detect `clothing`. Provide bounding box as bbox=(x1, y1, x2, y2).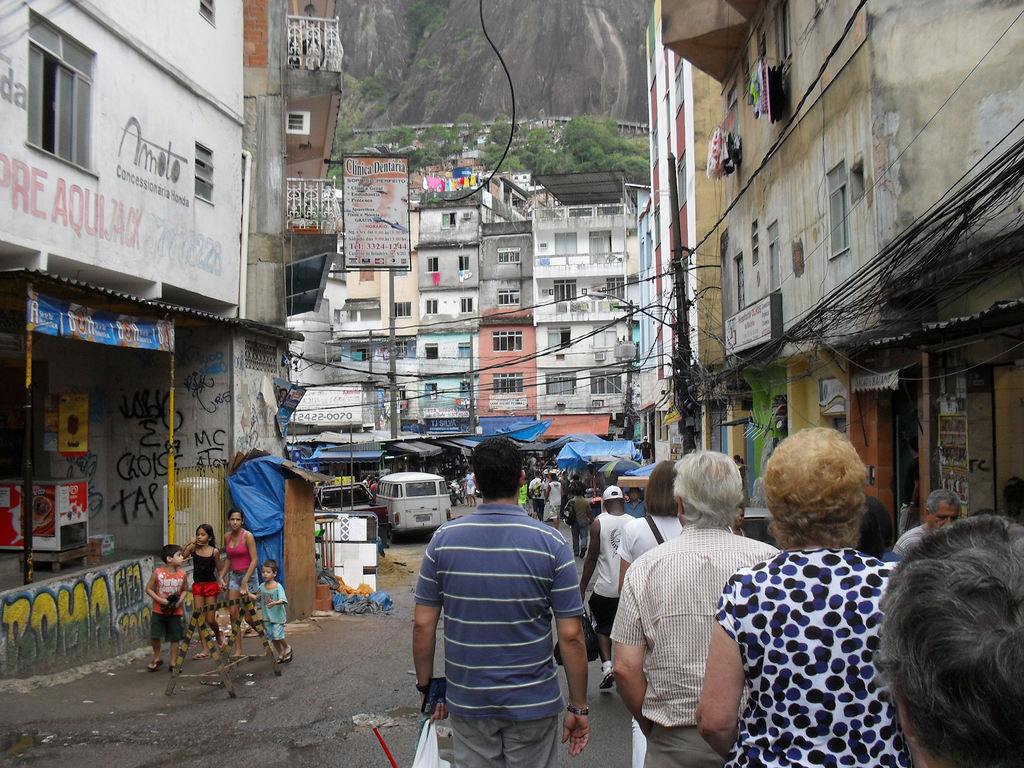
bbox=(255, 583, 289, 636).
